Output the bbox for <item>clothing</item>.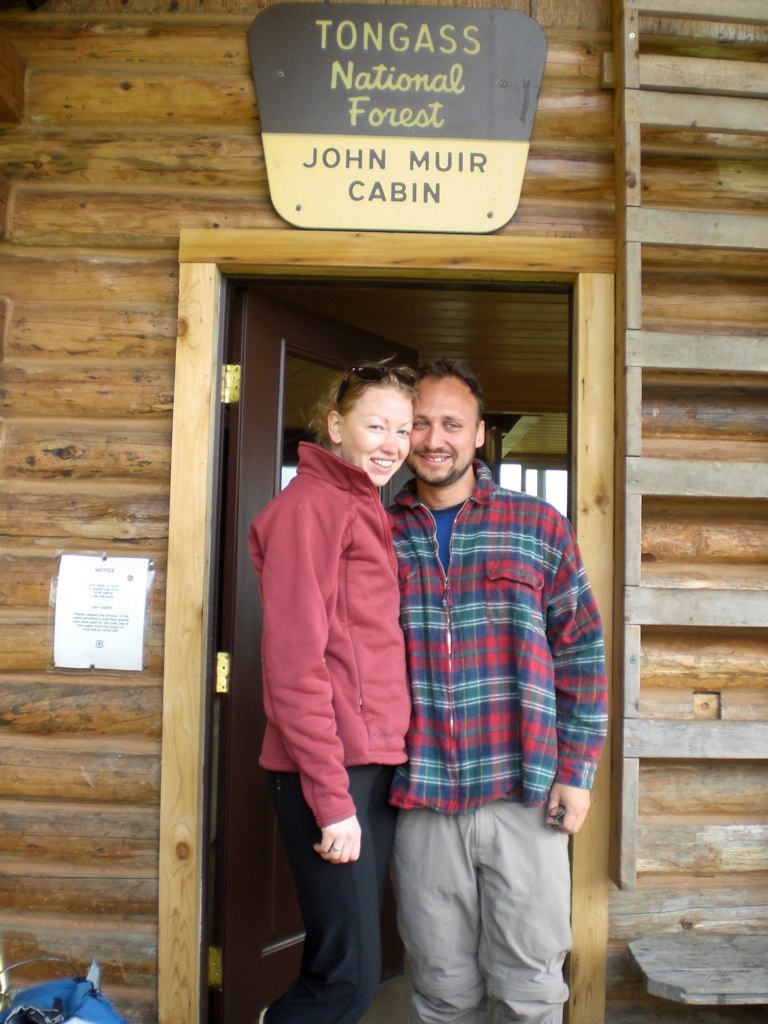
(388, 459, 611, 1023).
